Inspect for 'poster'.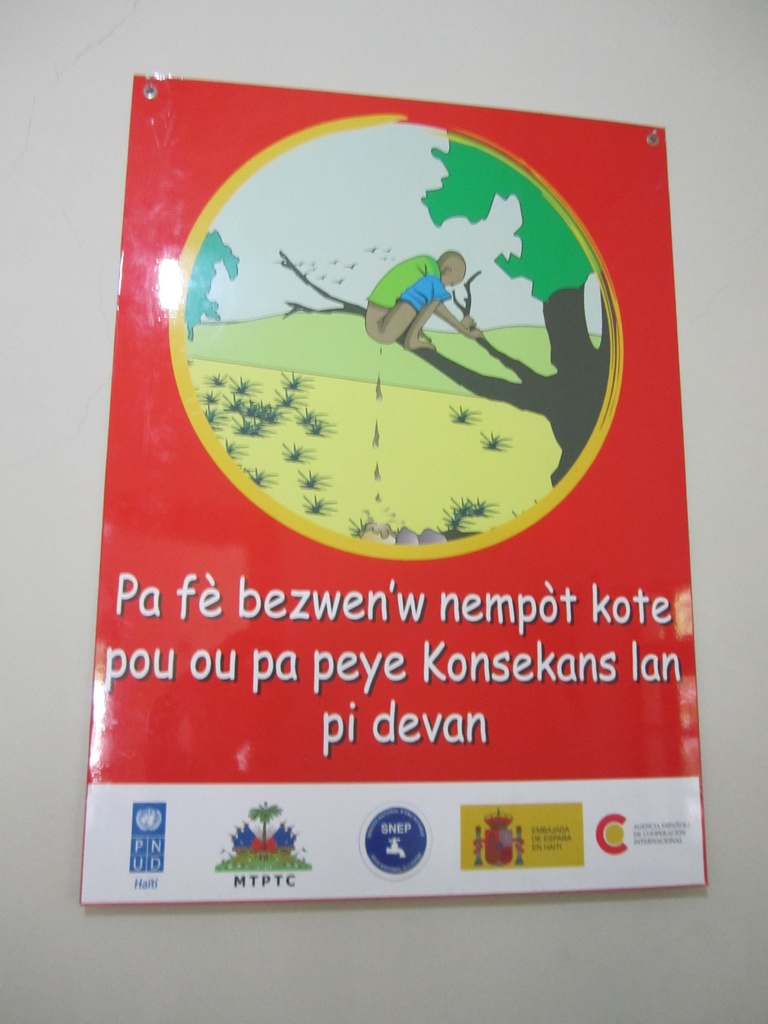
Inspection: (73,77,707,908).
